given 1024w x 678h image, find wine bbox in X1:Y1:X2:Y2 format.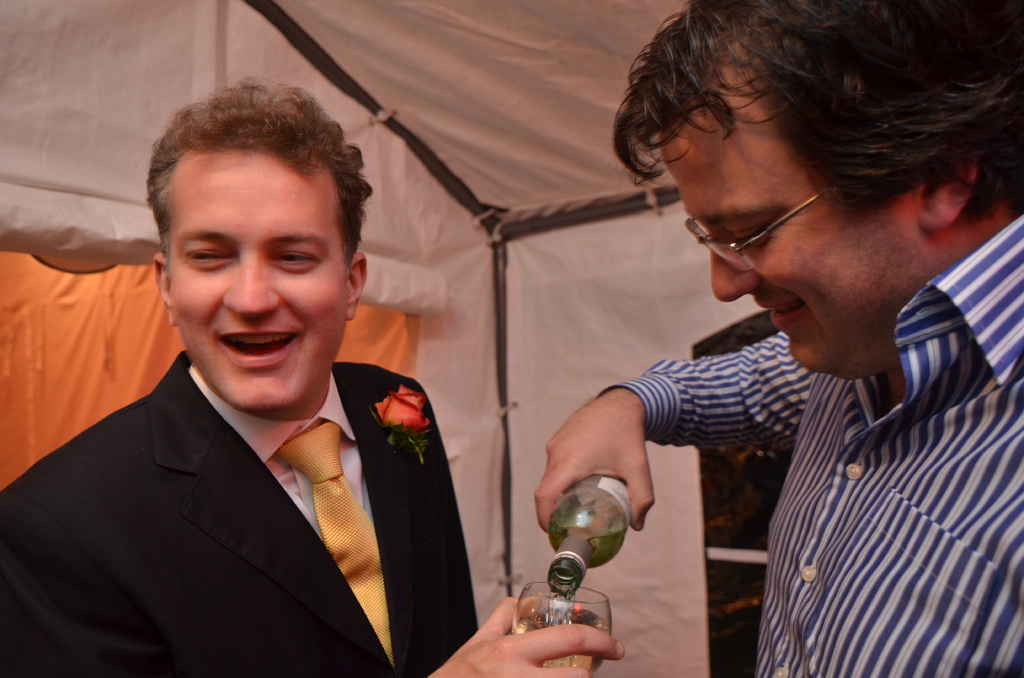
550:513:631:592.
